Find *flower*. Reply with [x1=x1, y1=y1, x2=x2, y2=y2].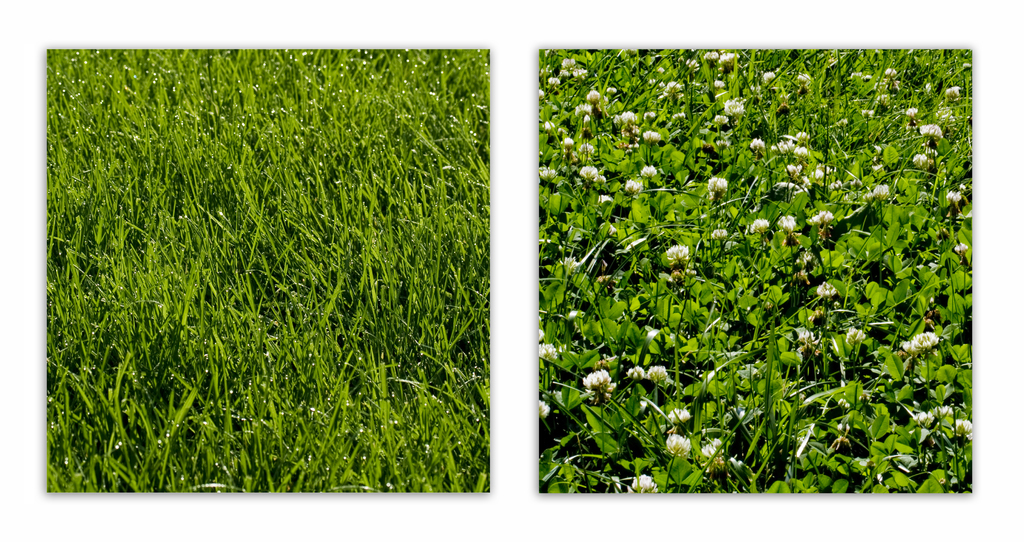
[x1=538, y1=343, x2=557, y2=357].
